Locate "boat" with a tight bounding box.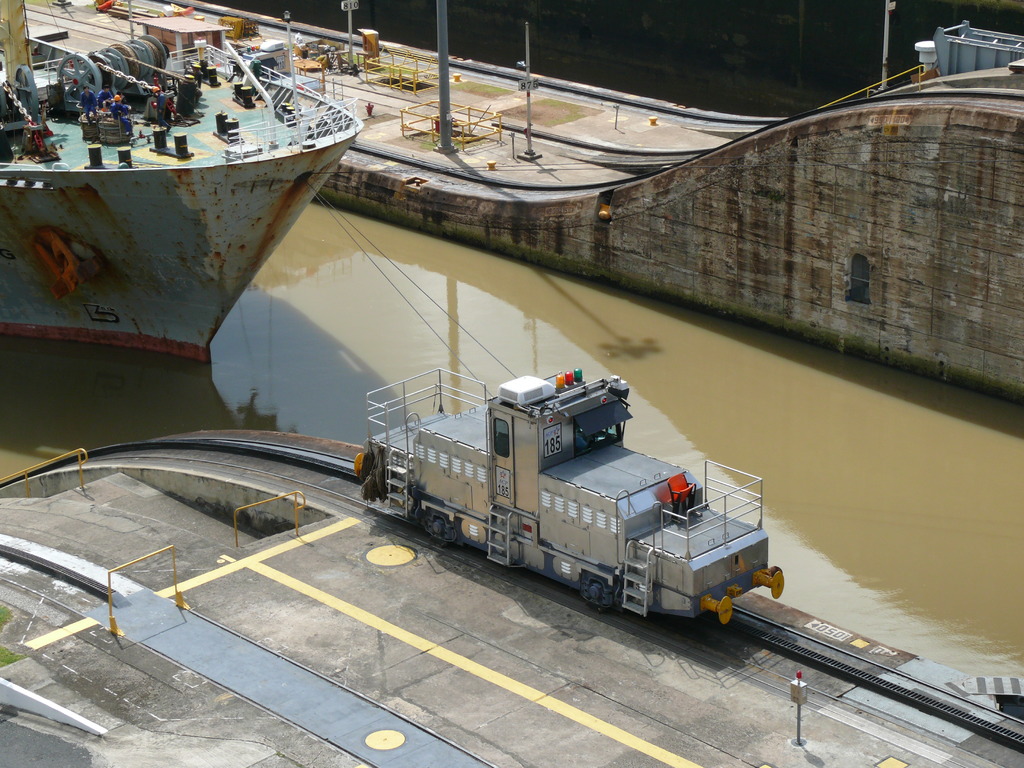
<region>0, 0, 359, 374</region>.
